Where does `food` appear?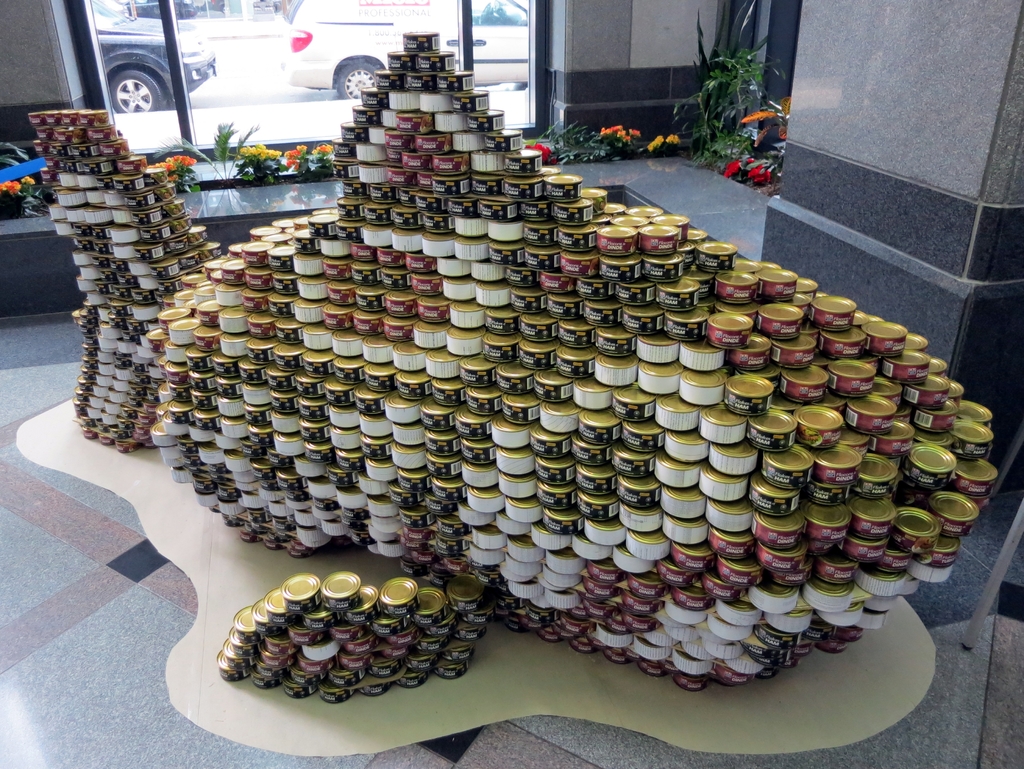
Appears at 755 572 763 587.
